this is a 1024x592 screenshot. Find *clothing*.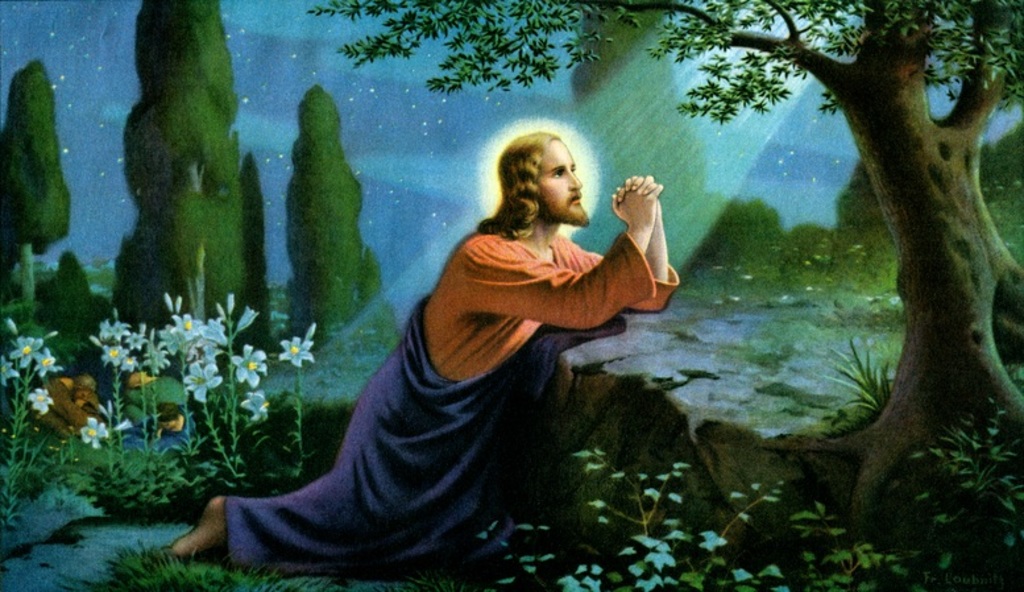
Bounding box: Rect(221, 235, 680, 576).
